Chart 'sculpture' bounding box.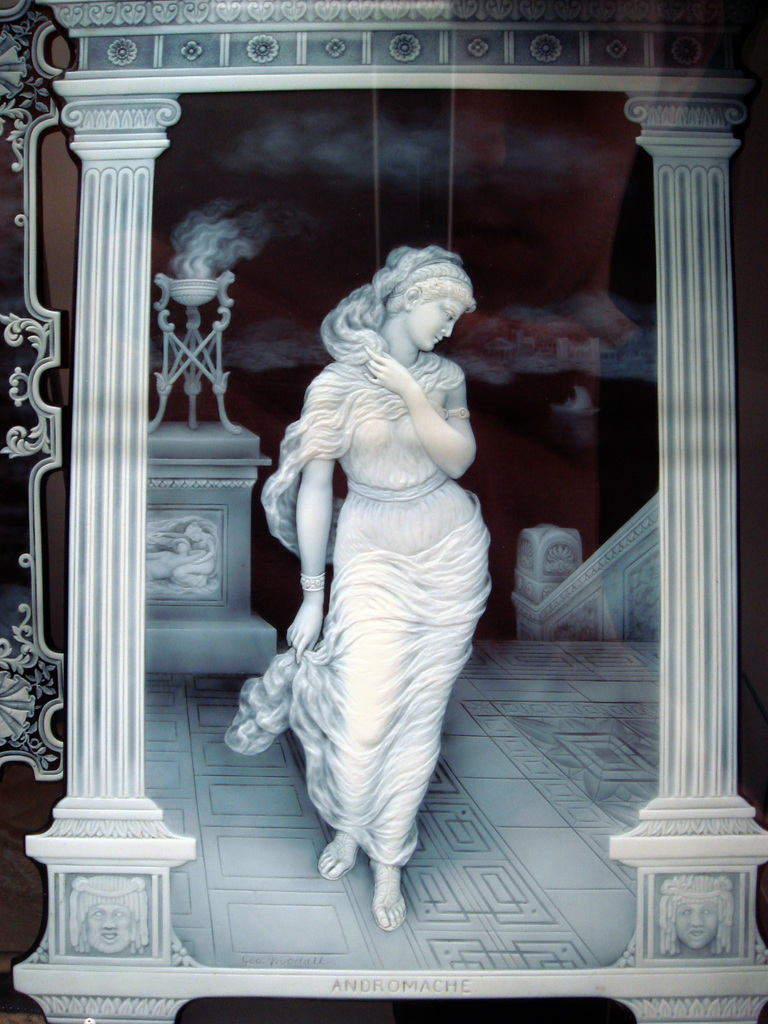
Charted: <bbox>223, 241, 486, 934</bbox>.
